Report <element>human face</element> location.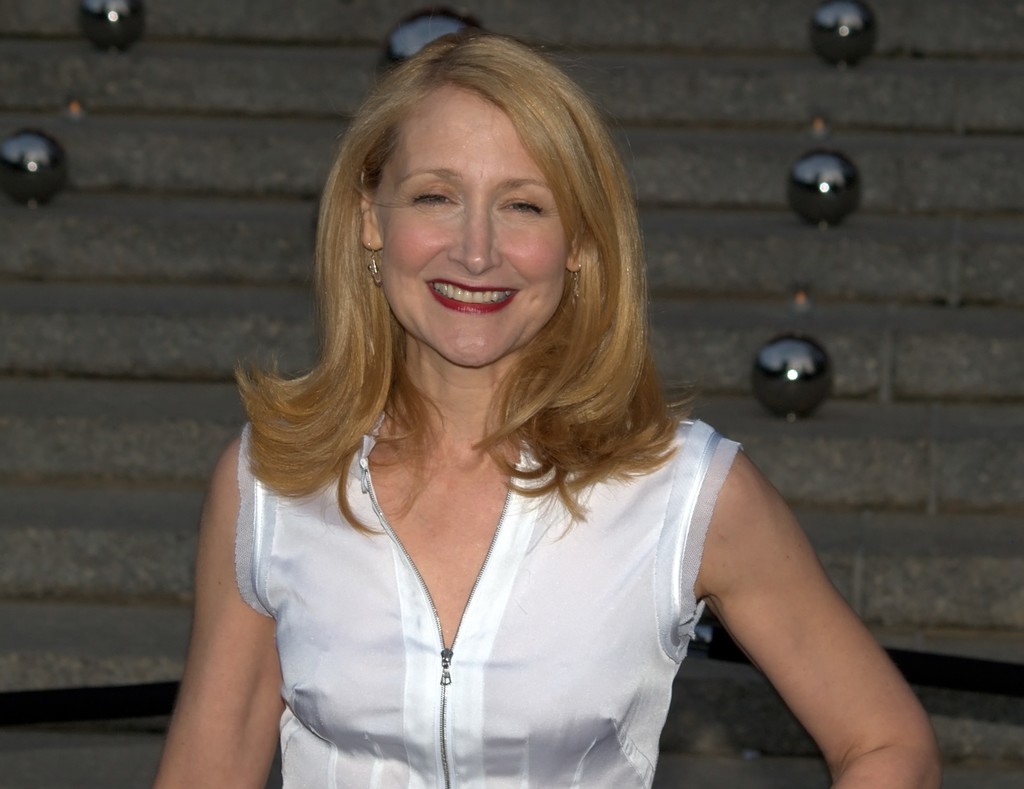
Report: pyautogui.locateOnScreen(365, 68, 568, 370).
